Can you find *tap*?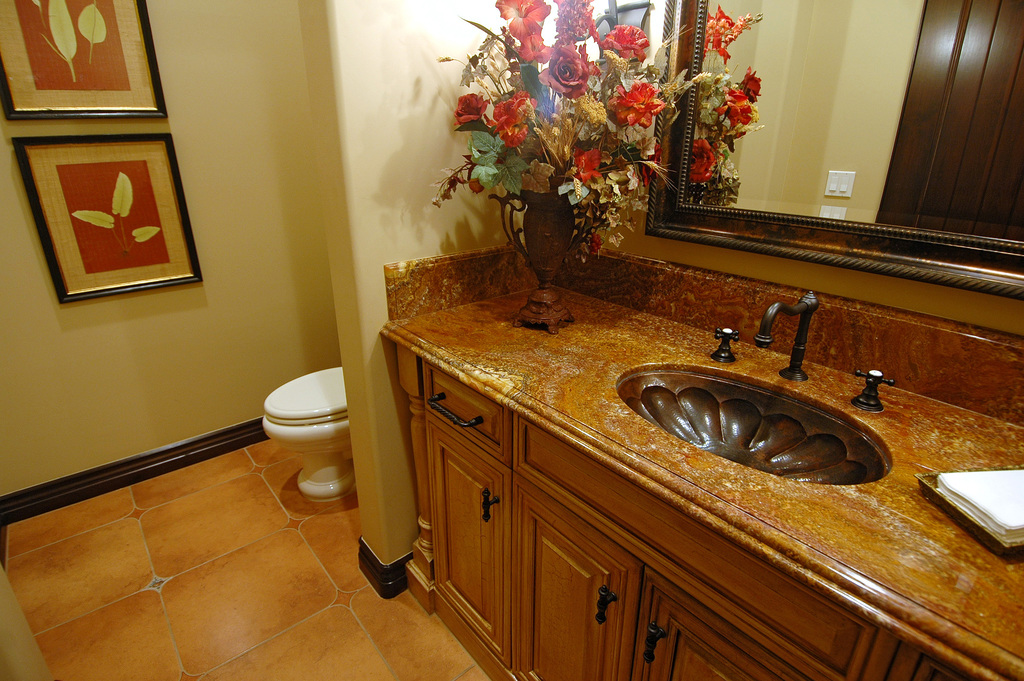
Yes, bounding box: {"x1": 751, "y1": 295, "x2": 818, "y2": 384}.
